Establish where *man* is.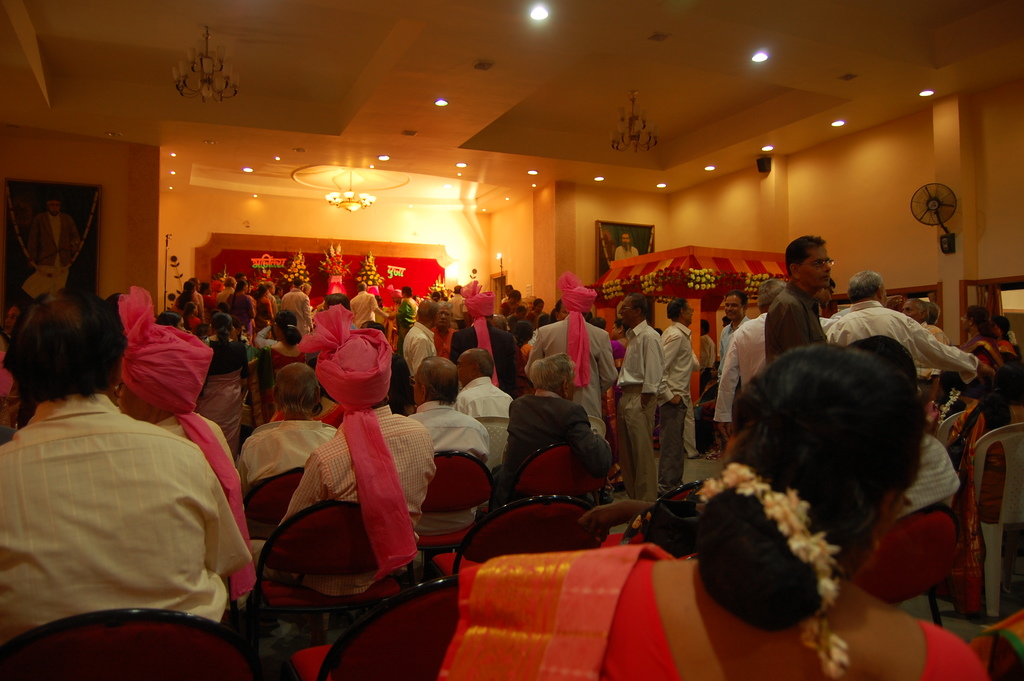
Established at left=451, top=345, right=511, bottom=427.
